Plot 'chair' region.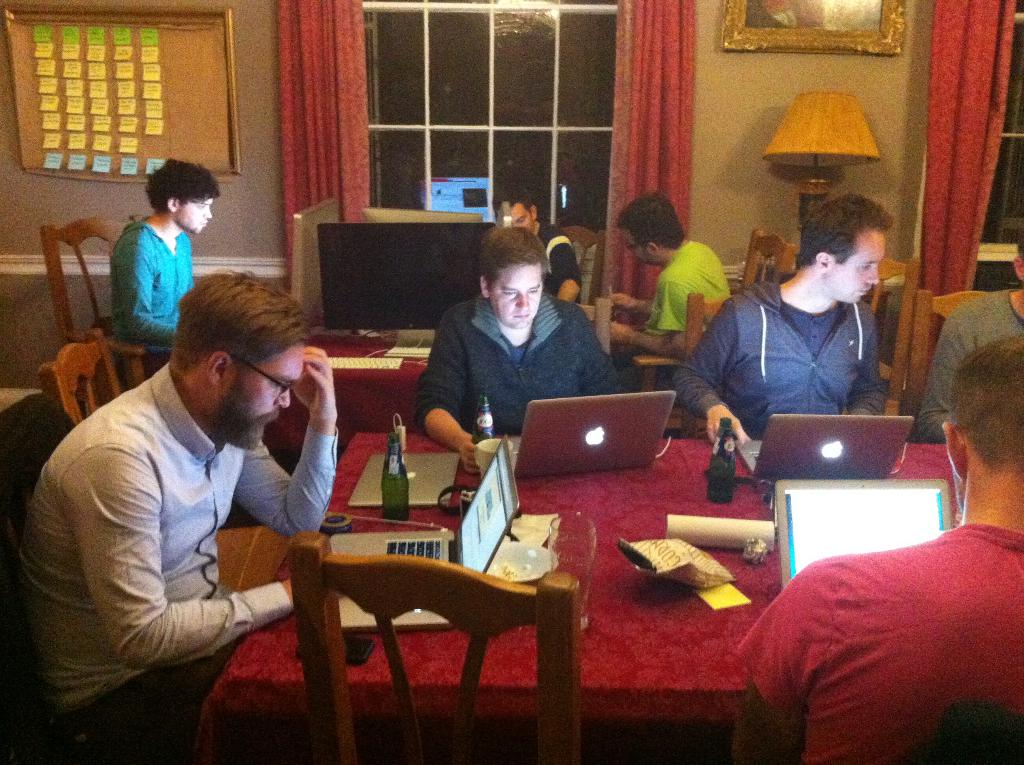
Plotted at locate(40, 213, 140, 405).
